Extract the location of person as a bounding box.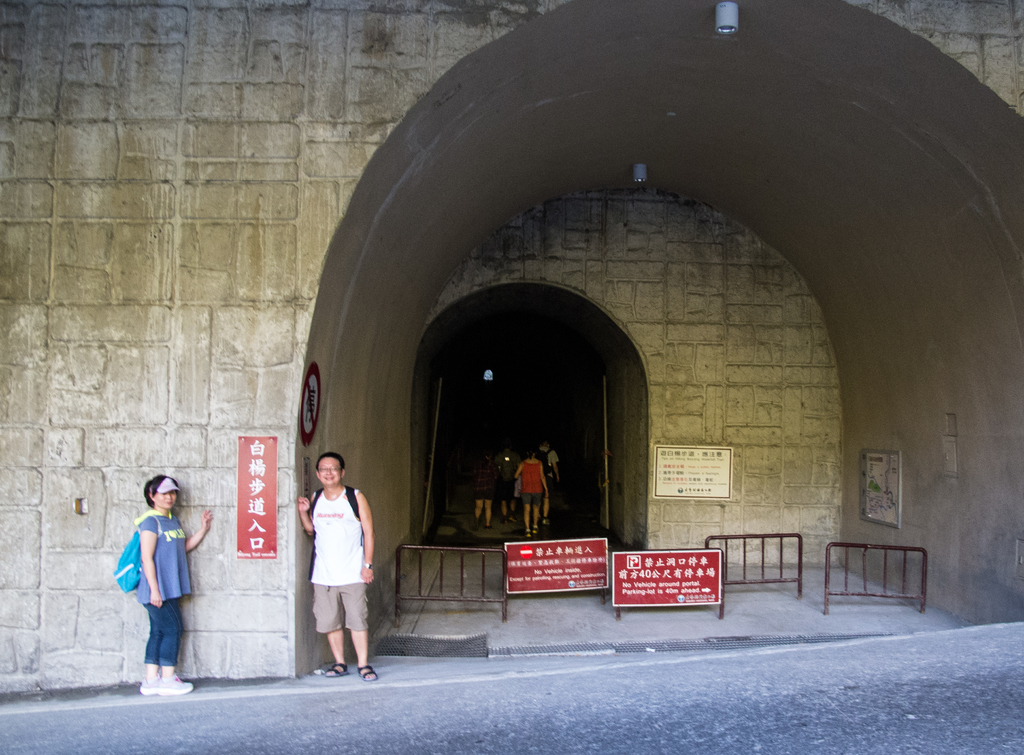
133 472 212 697.
